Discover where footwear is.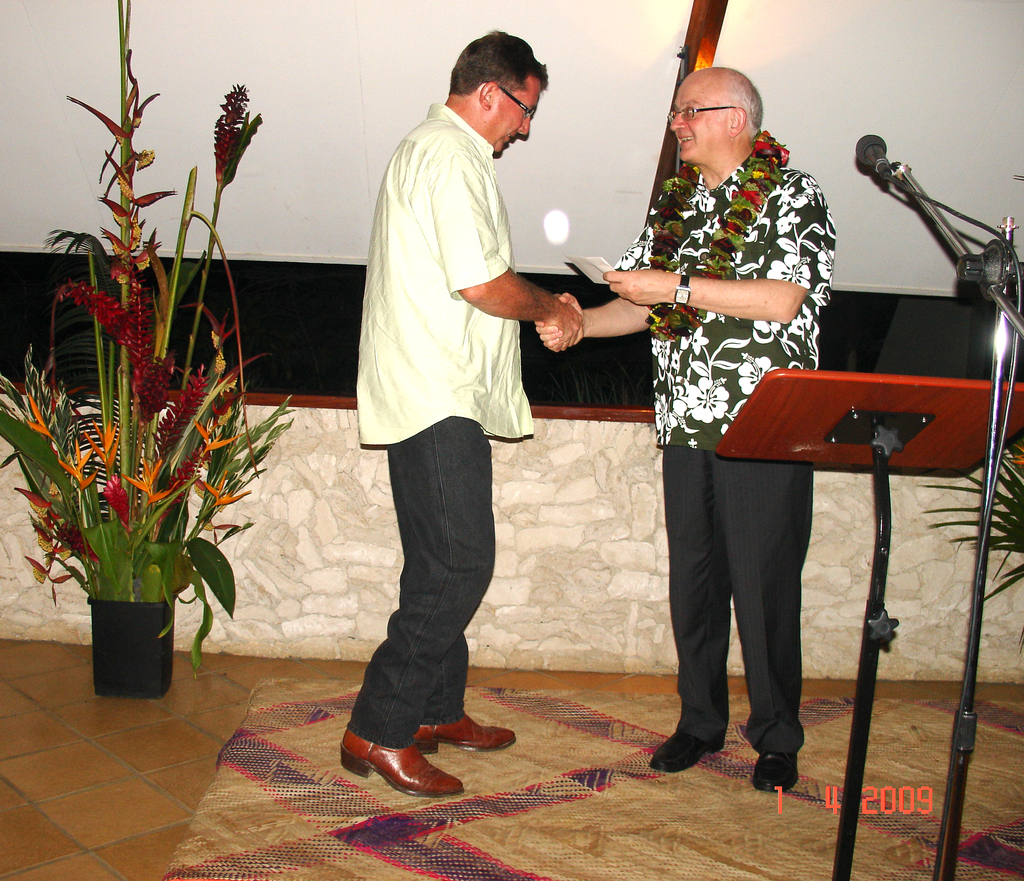
Discovered at [left=761, top=743, right=794, bottom=802].
